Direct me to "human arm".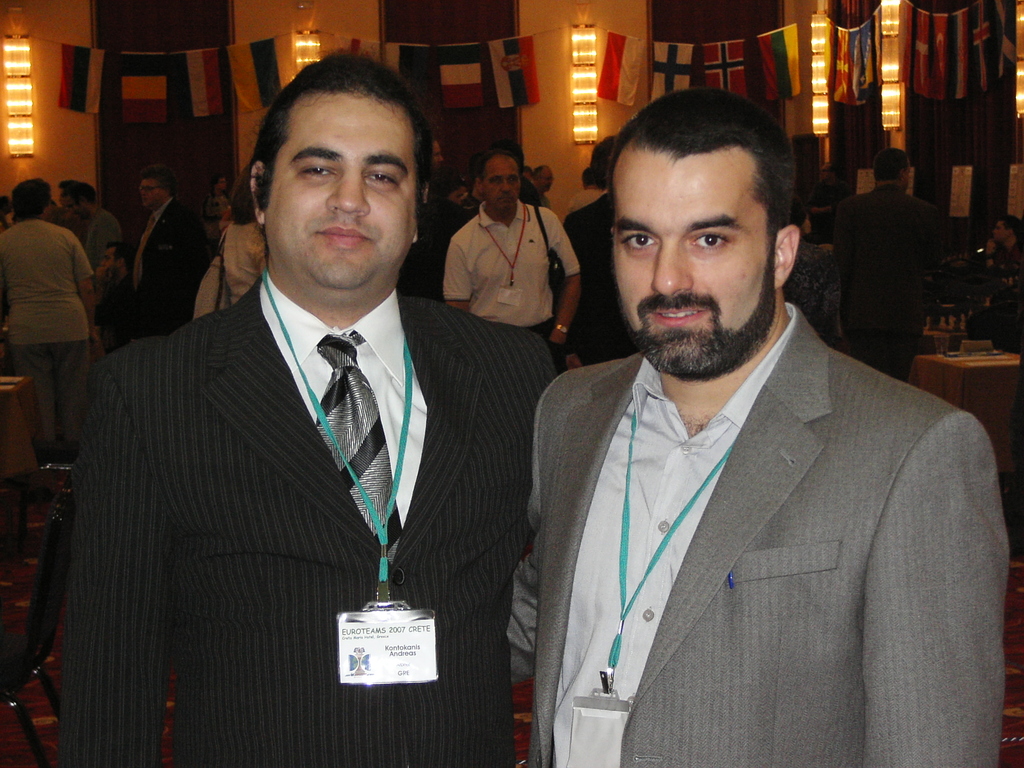
Direction: <bbox>73, 233, 98, 347</bbox>.
